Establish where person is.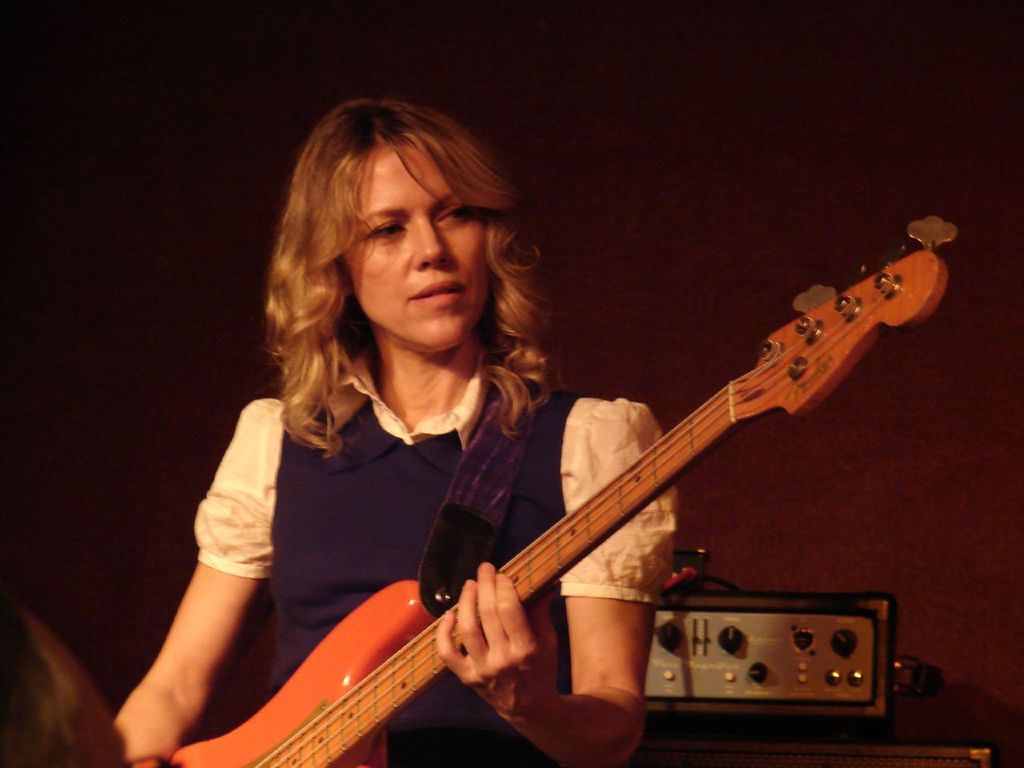
Established at locate(114, 101, 676, 767).
